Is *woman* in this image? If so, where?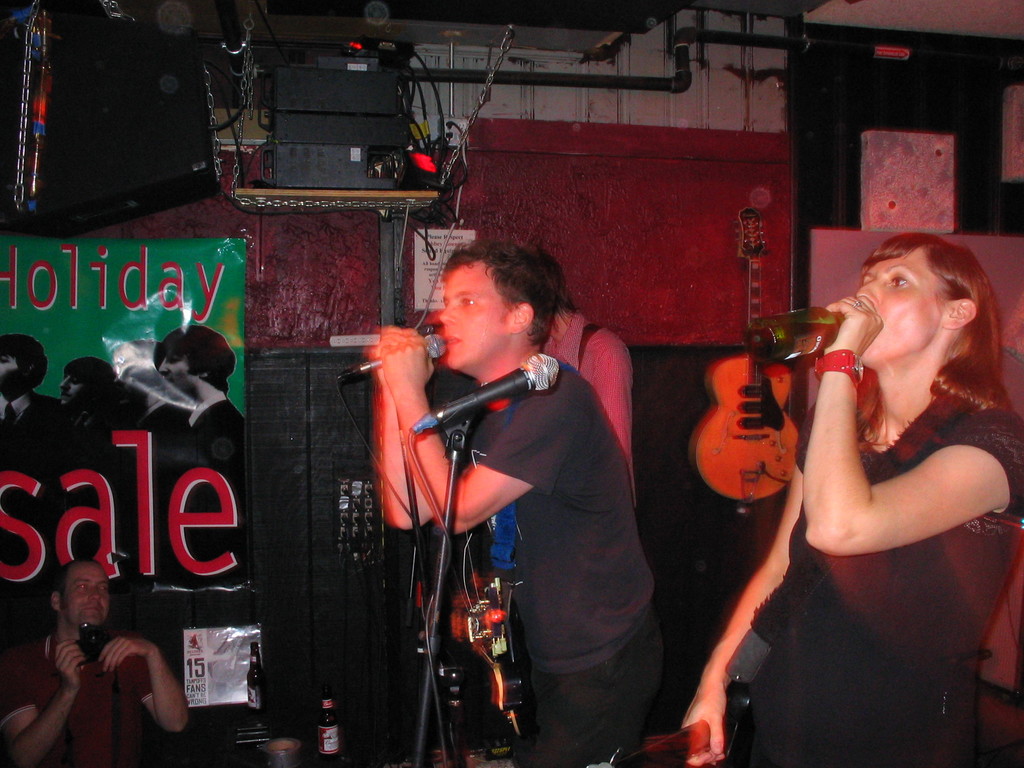
Yes, at (x1=726, y1=156, x2=1004, y2=729).
